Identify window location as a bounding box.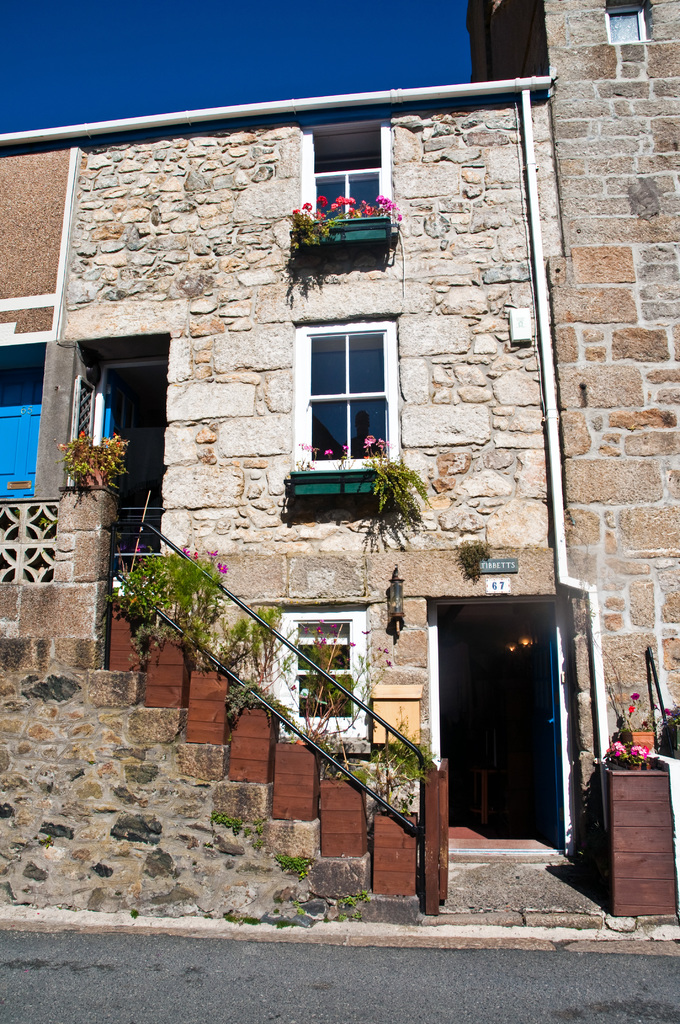
(x1=280, y1=608, x2=369, y2=741).
